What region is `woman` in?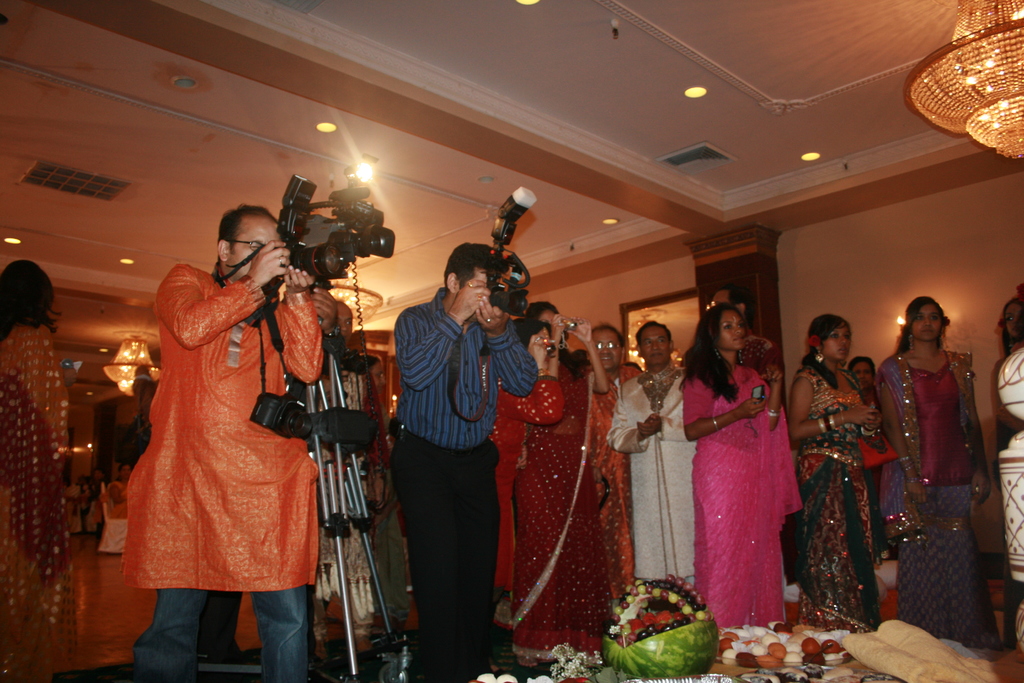
box(482, 319, 568, 614).
